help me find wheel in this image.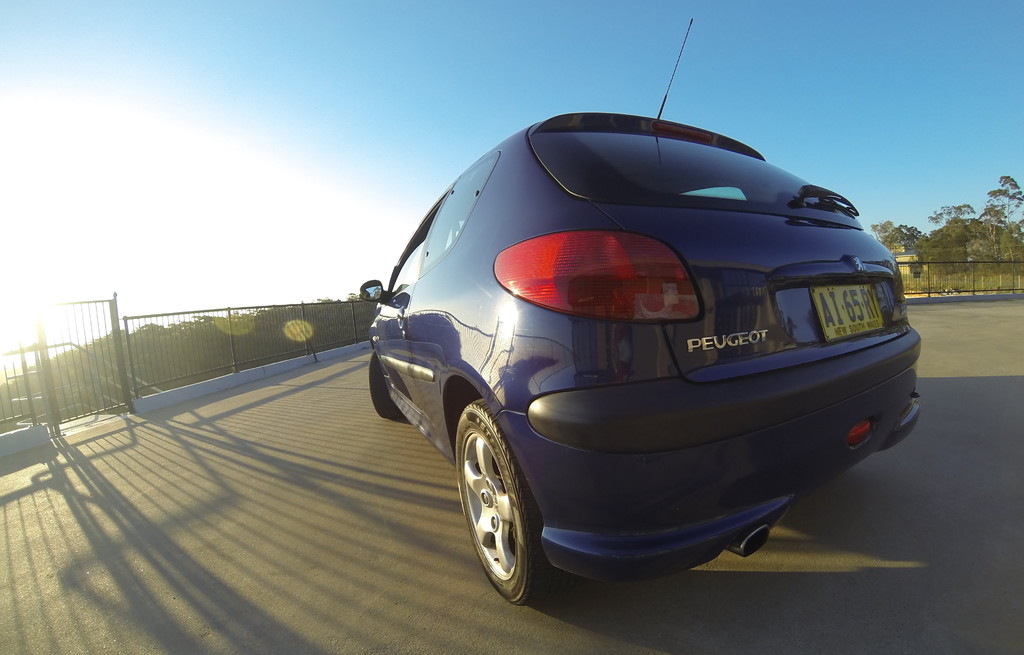
Found it: {"x1": 467, "y1": 412, "x2": 554, "y2": 608}.
